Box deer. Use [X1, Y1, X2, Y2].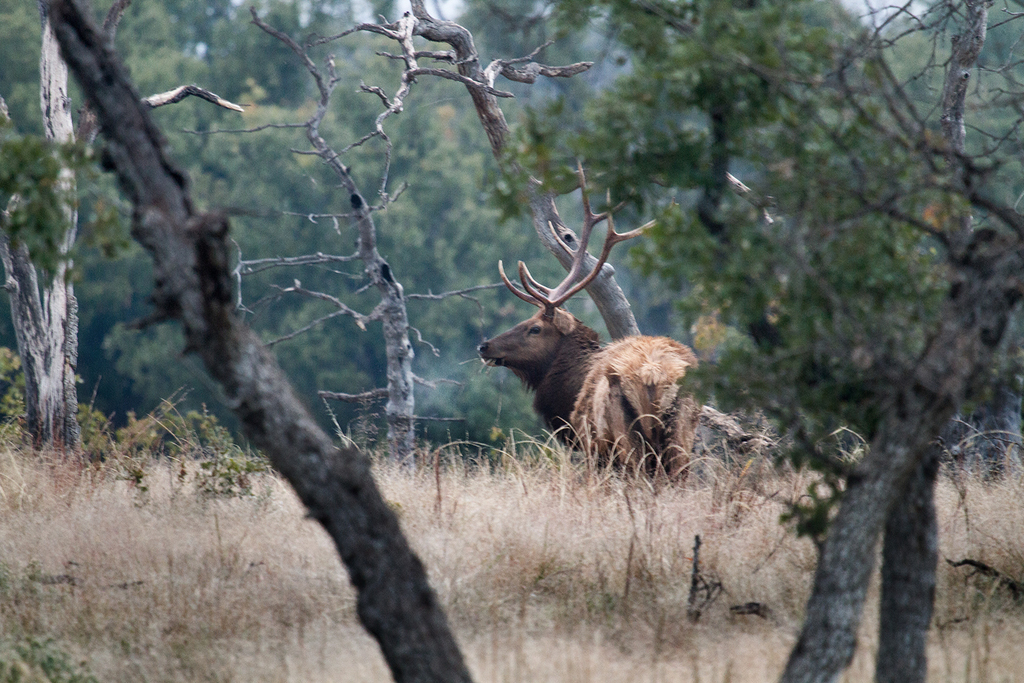
[478, 161, 704, 497].
